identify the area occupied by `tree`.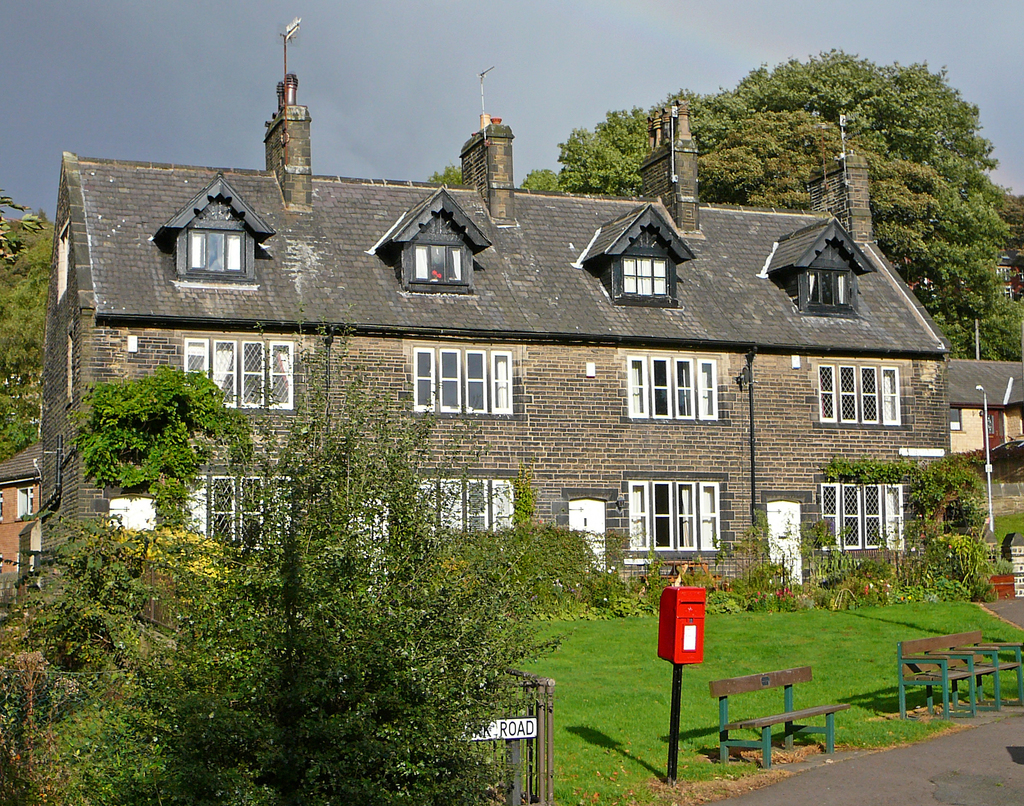
Area: bbox(426, 163, 465, 184).
